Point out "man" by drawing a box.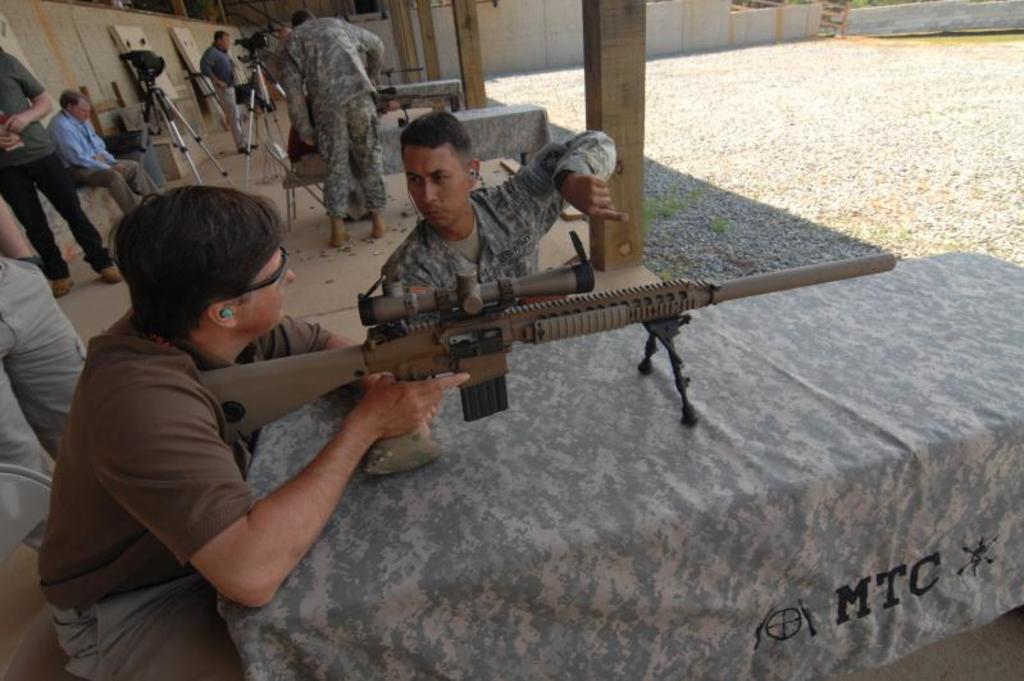
(x1=42, y1=90, x2=150, y2=205).
